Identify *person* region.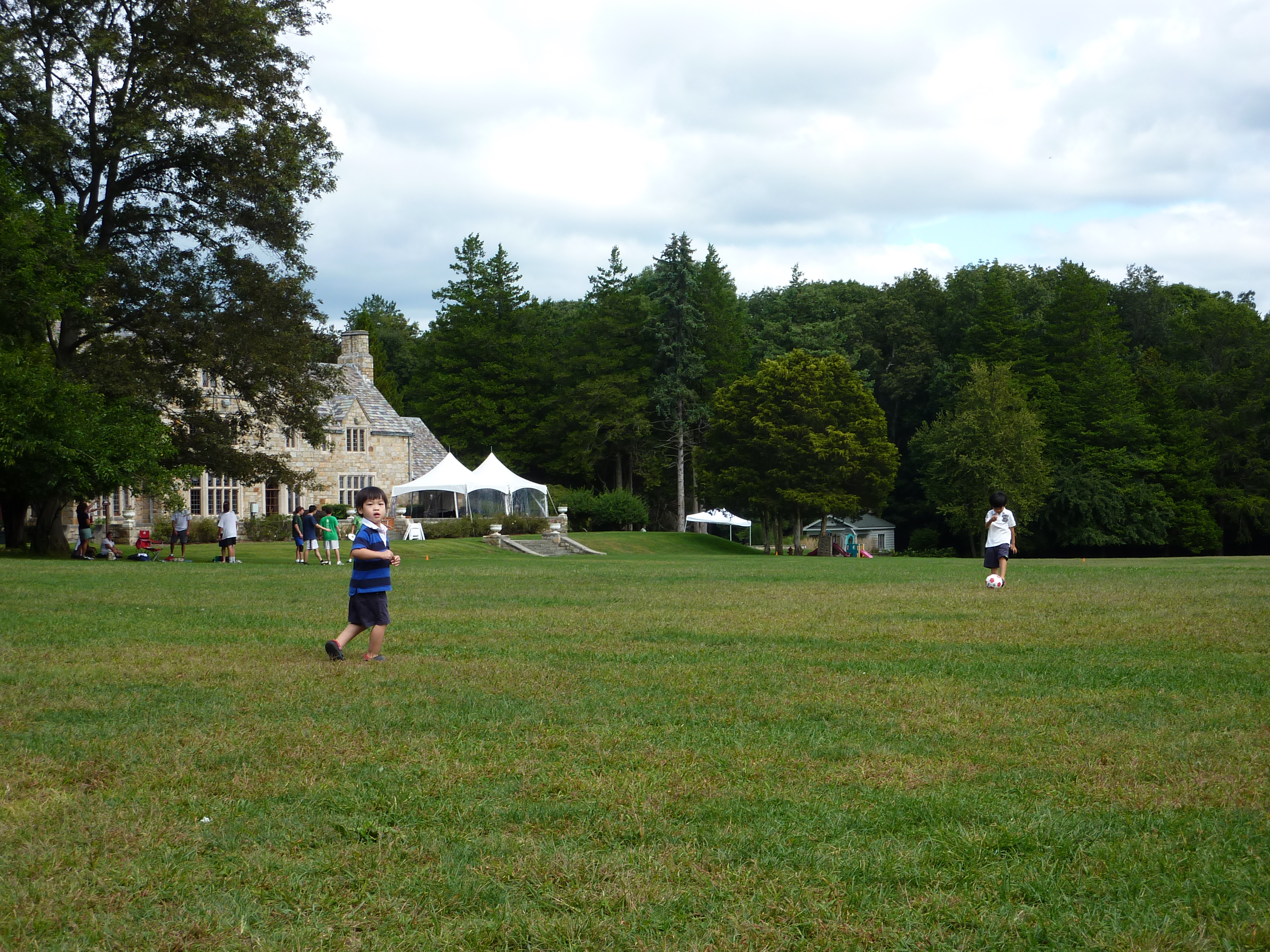
Region: left=25, top=173, right=34, bottom=198.
